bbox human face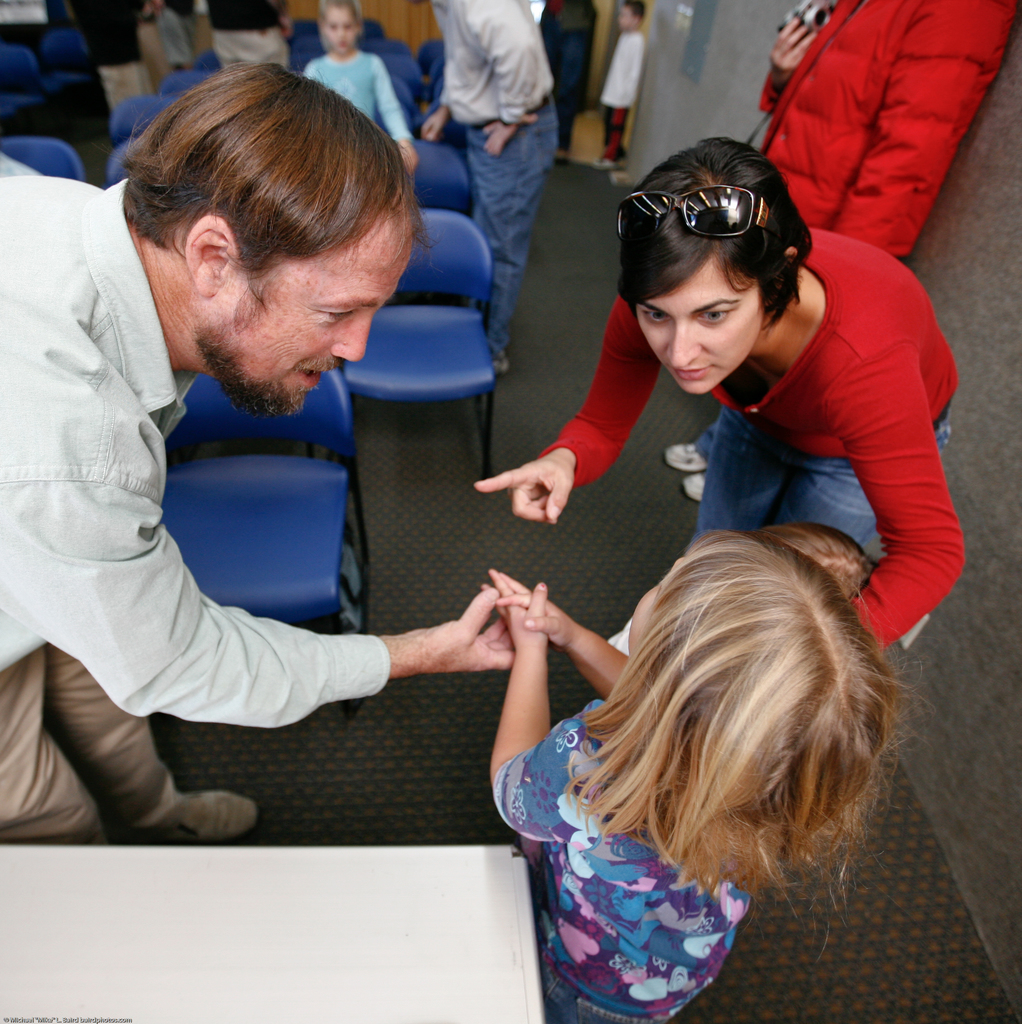
204/214/414/413
